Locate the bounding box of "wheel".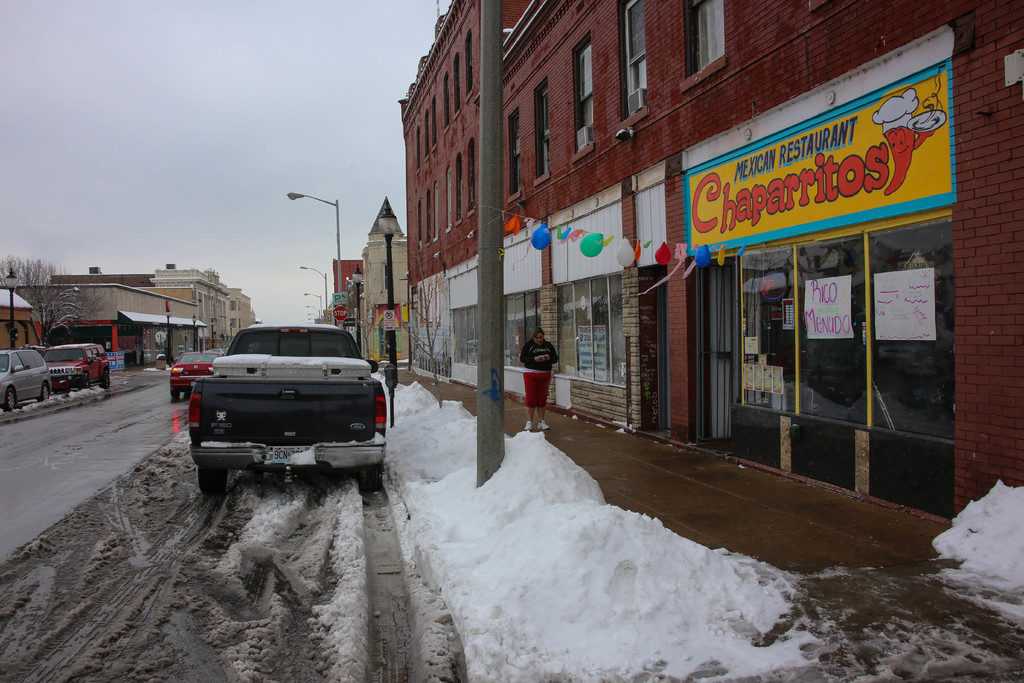
Bounding box: [4, 386, 20, 413].
